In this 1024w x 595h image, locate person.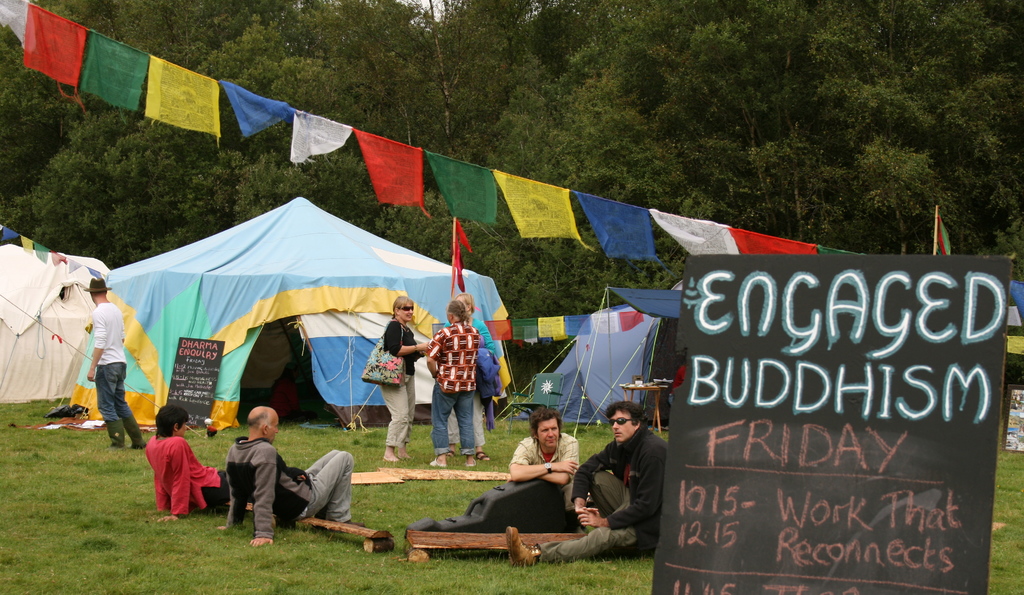
Bounding box: 504 402 671 567.
